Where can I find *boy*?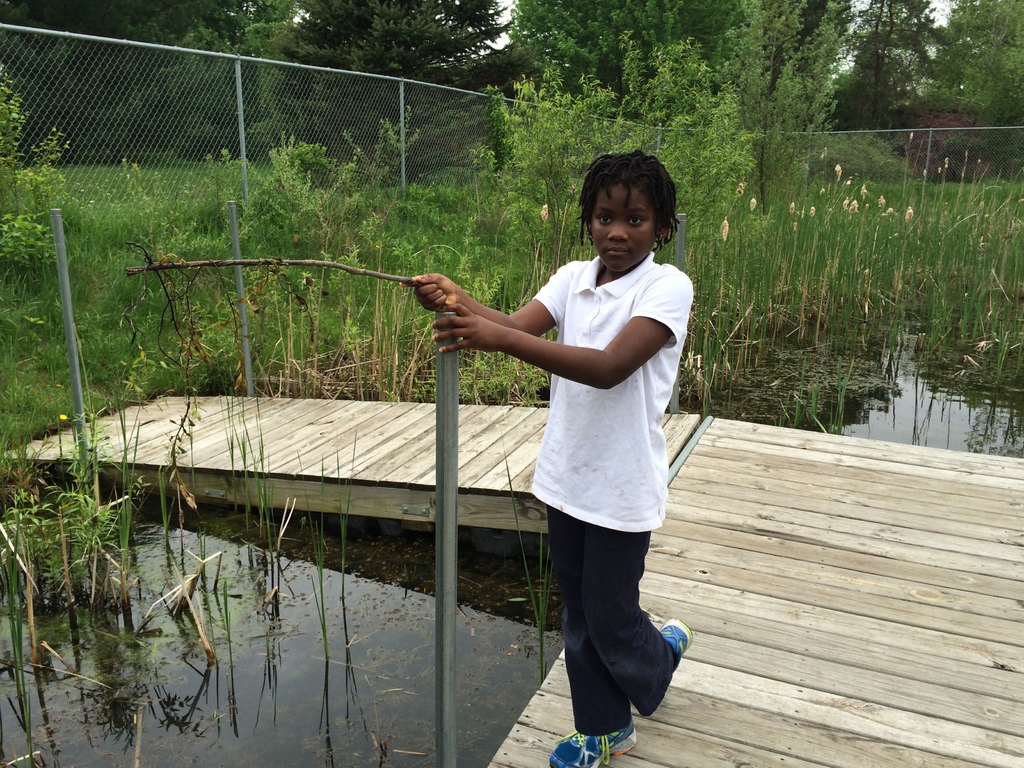
You can find it at l=399, t=147, r=697, b=767.
